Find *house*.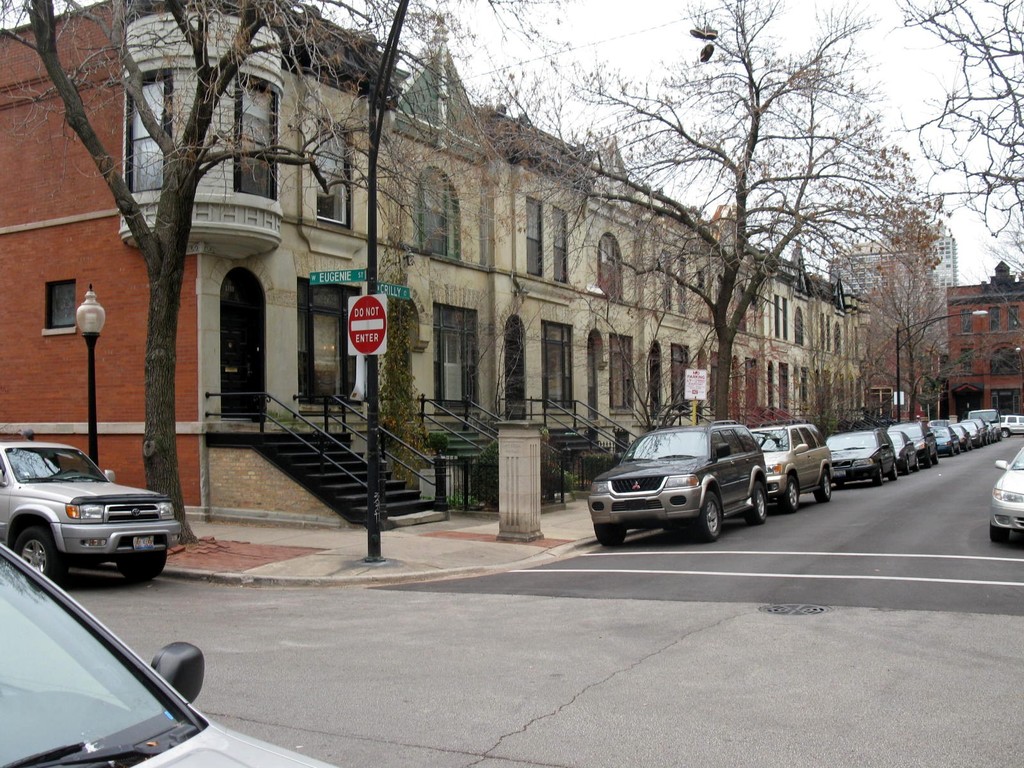
box(920, 255, 1023, 417).
